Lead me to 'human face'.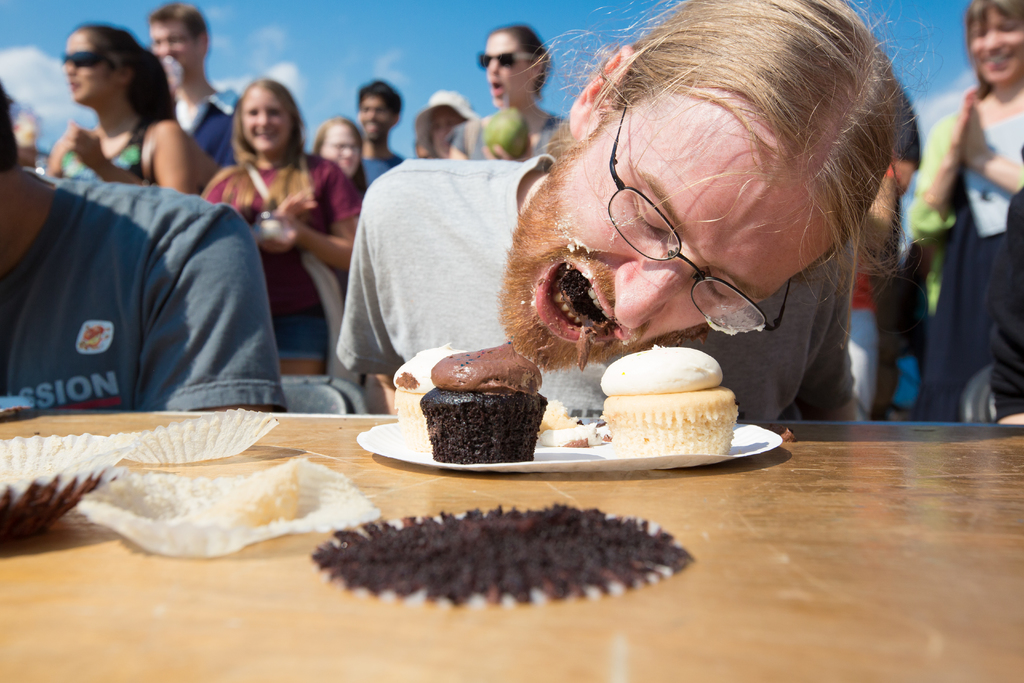
Lead to BBox(975, 3, 1023, 85).
